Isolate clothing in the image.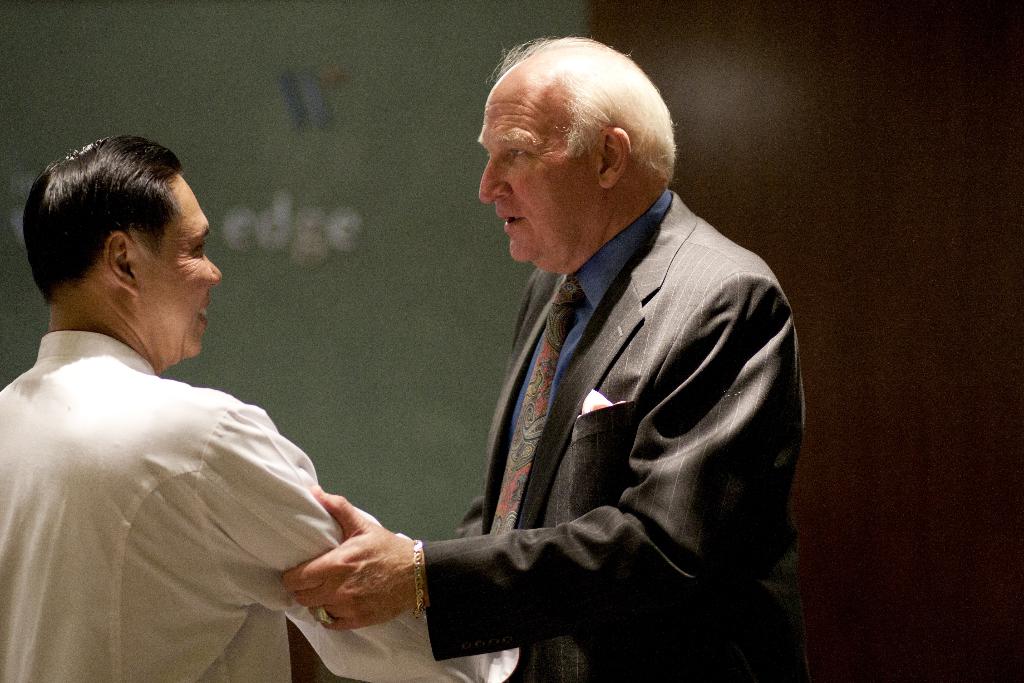
Isolated region: bbox=[427, 188, 804, 682].
